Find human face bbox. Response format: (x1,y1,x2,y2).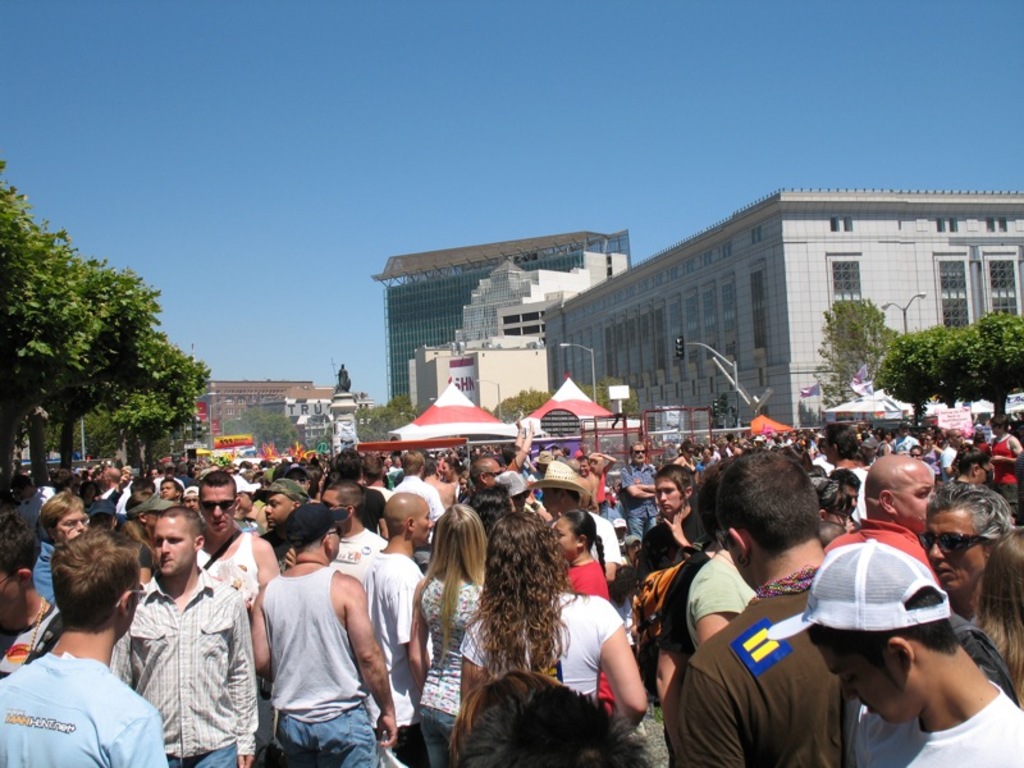
(486,461,504,483).
